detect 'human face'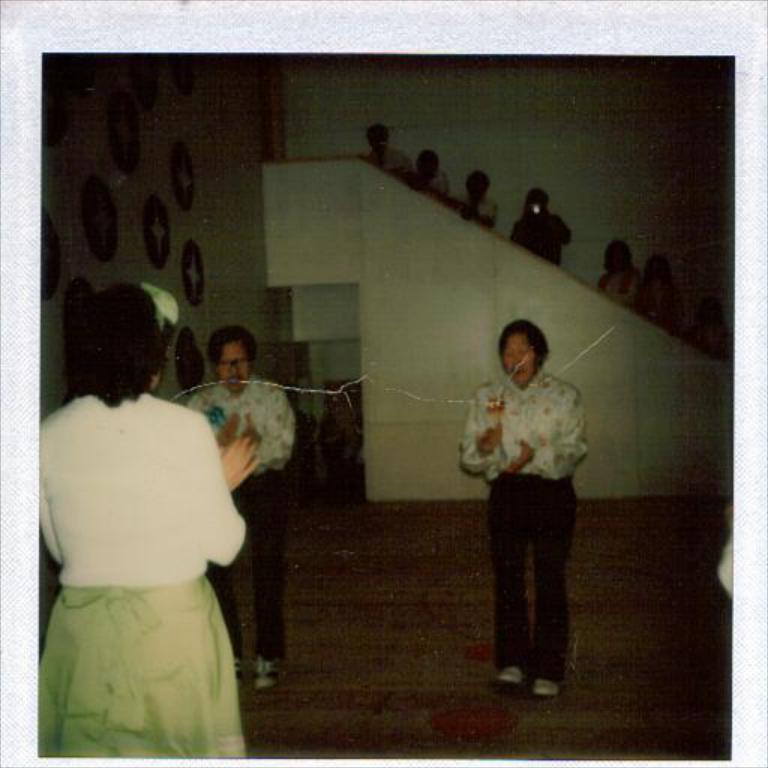
(222, 345, 249, 388)
